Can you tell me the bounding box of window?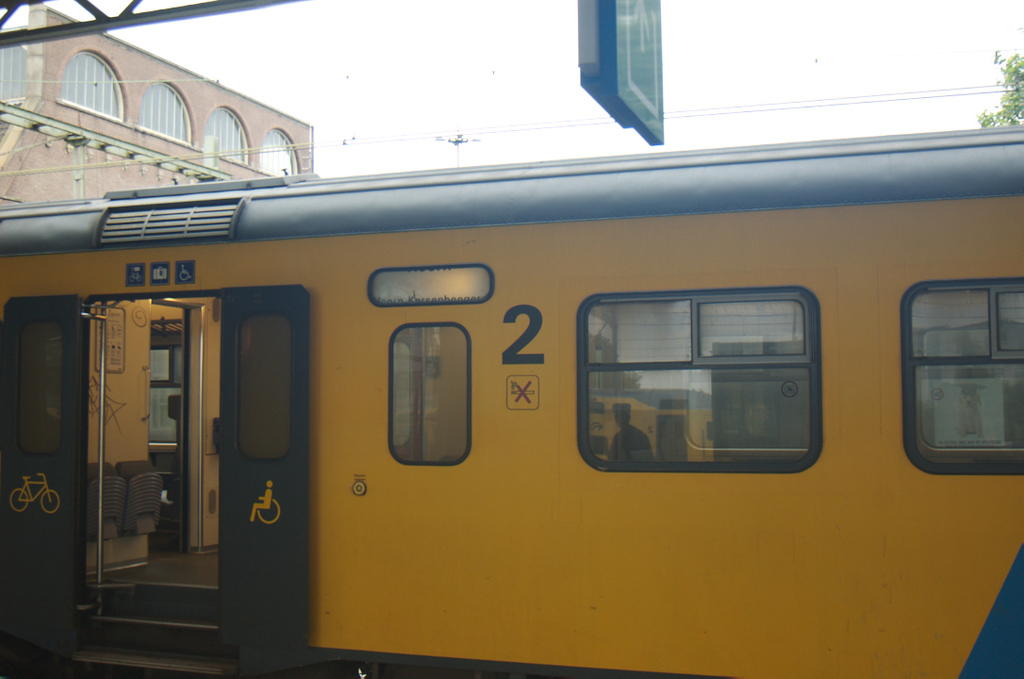
(x1=370, y1=265, x2=485, y2=301).
